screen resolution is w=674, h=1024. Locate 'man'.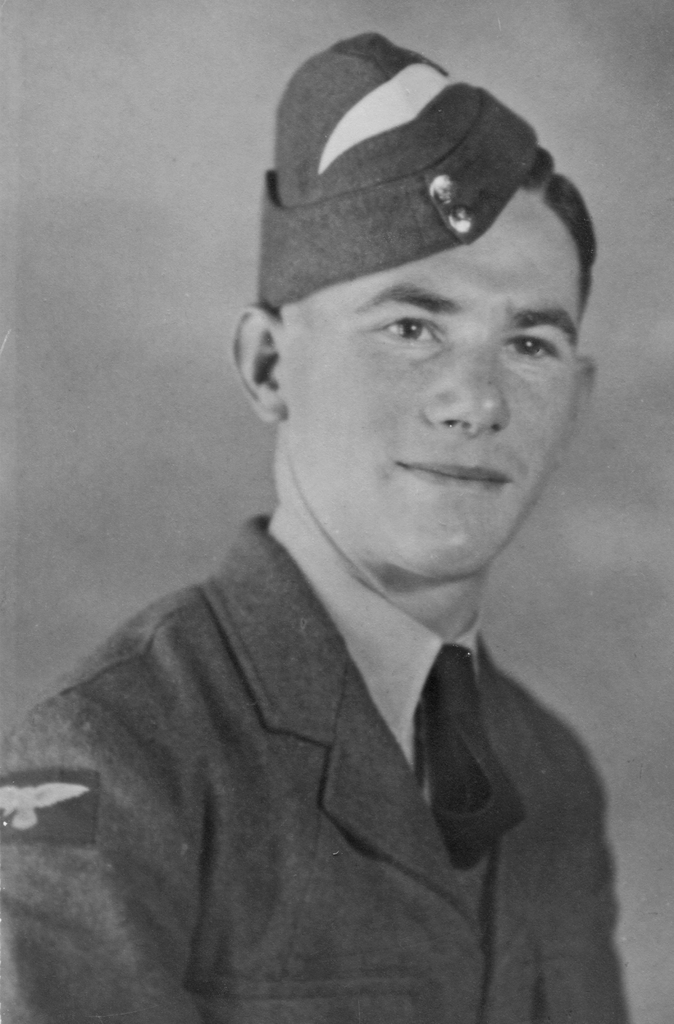
rect(52, 50, 662, 1005).
